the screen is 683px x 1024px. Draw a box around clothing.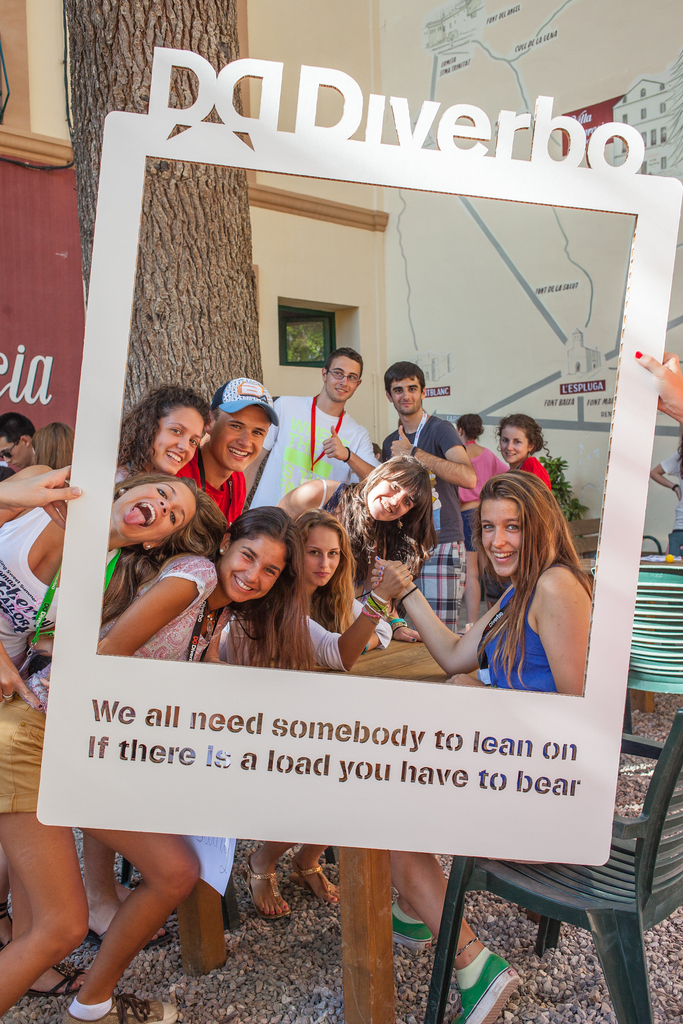
(178, 555, 332, 684).
